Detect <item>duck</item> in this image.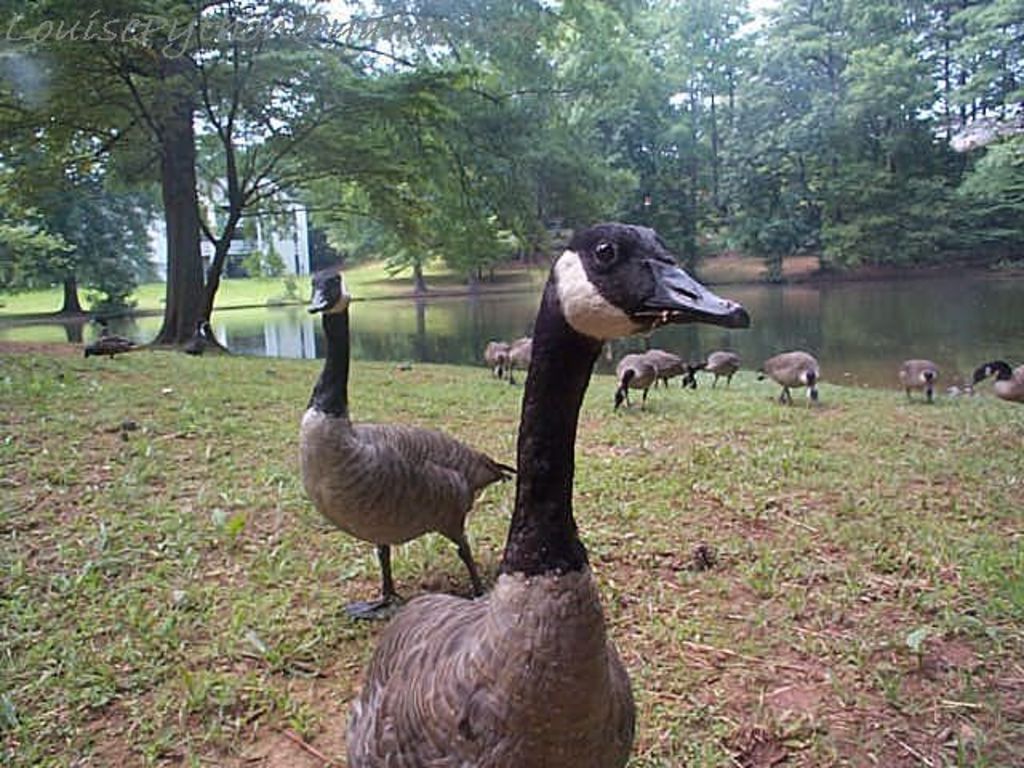
Detection: 755:350:822:400.
